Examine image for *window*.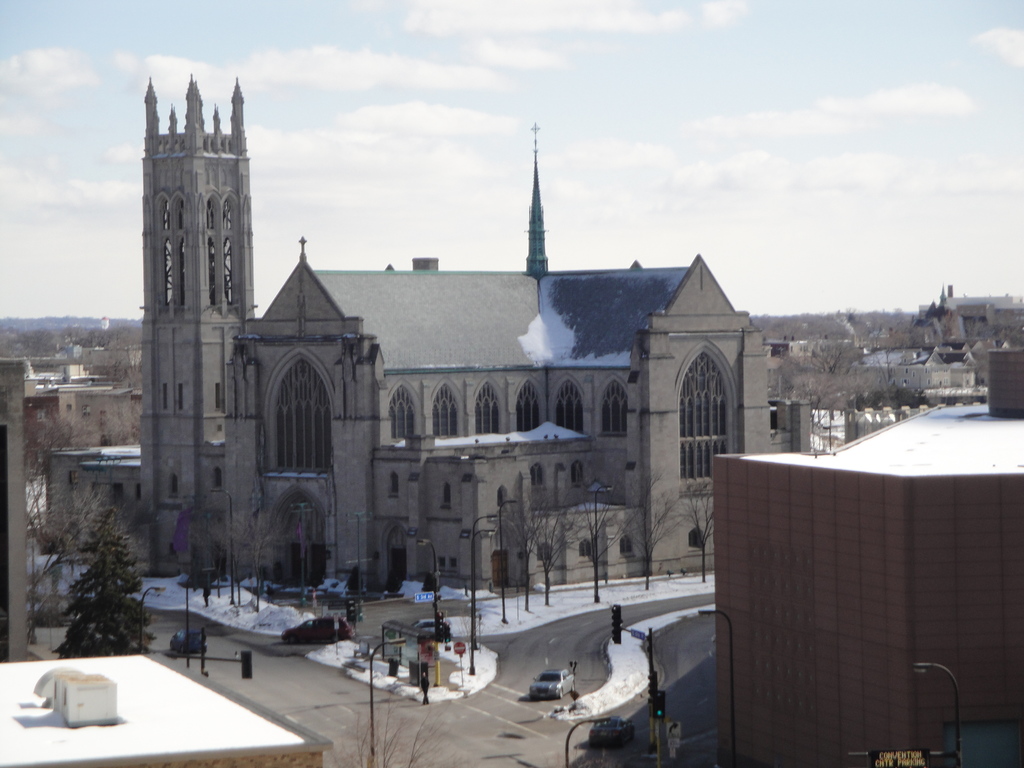
Examination result: detection(619, 536, 634, 557).
